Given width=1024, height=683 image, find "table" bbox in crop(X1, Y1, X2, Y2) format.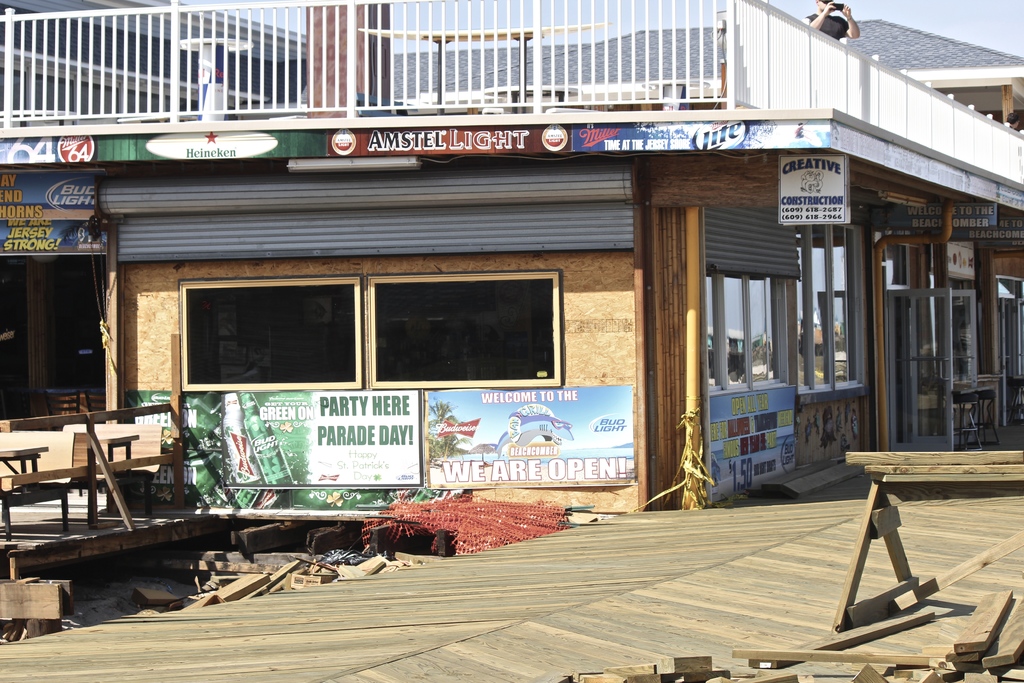
crop(817, 440, 995, 639).
